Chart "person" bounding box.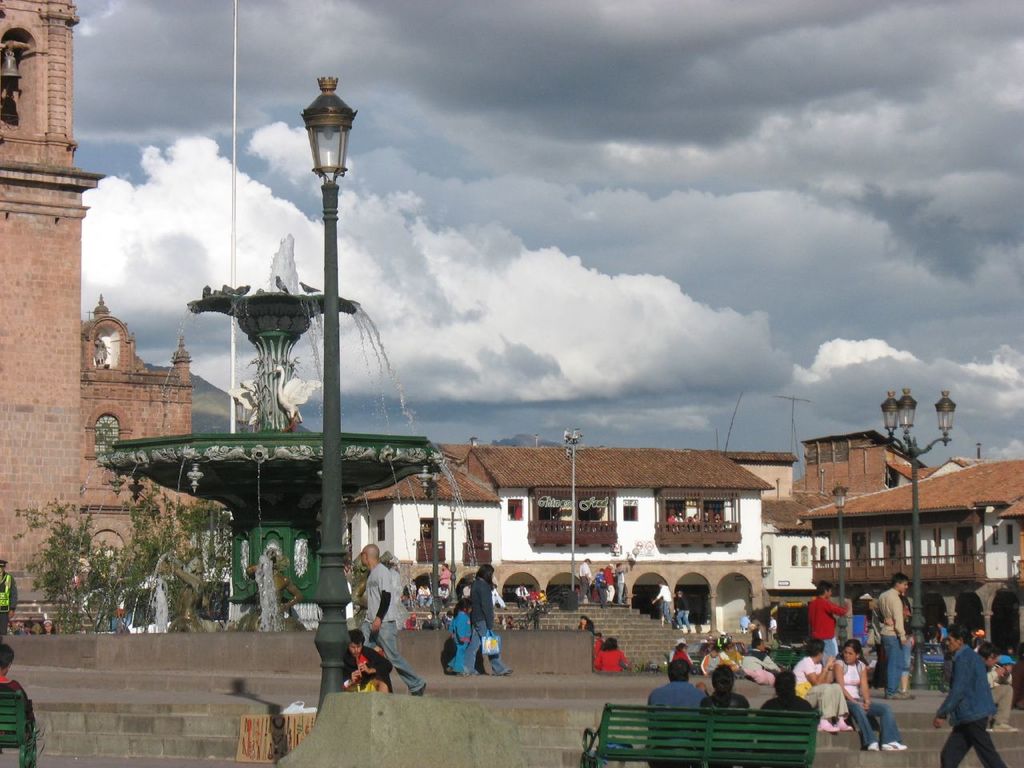
Charted: 678, 590, 696, 634.
